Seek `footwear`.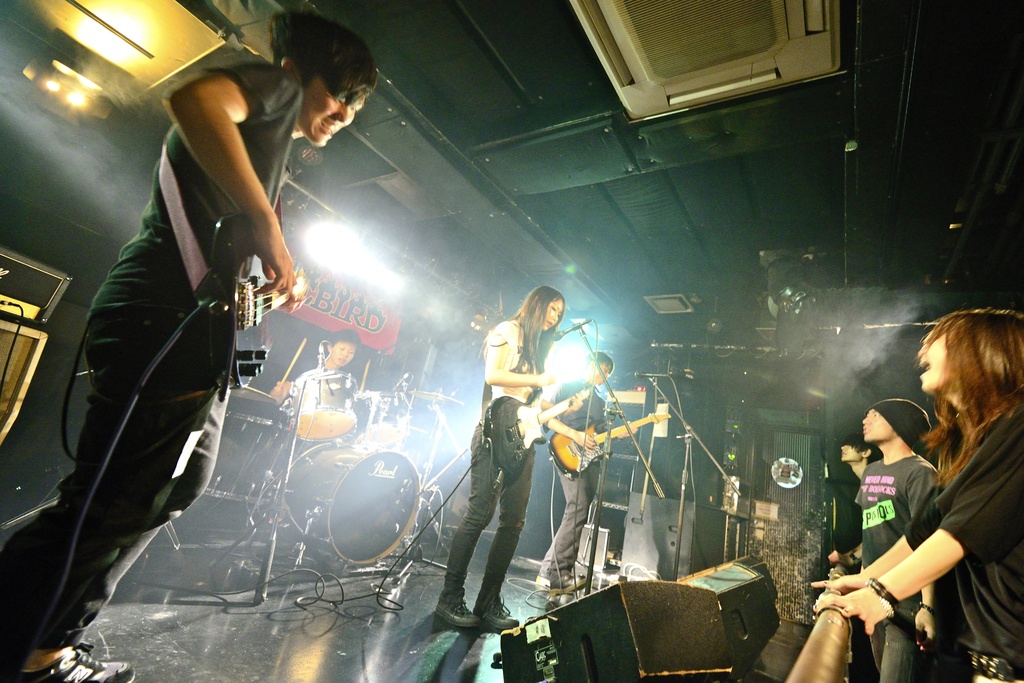
left=548, top=572, right=588, bottom=593.
